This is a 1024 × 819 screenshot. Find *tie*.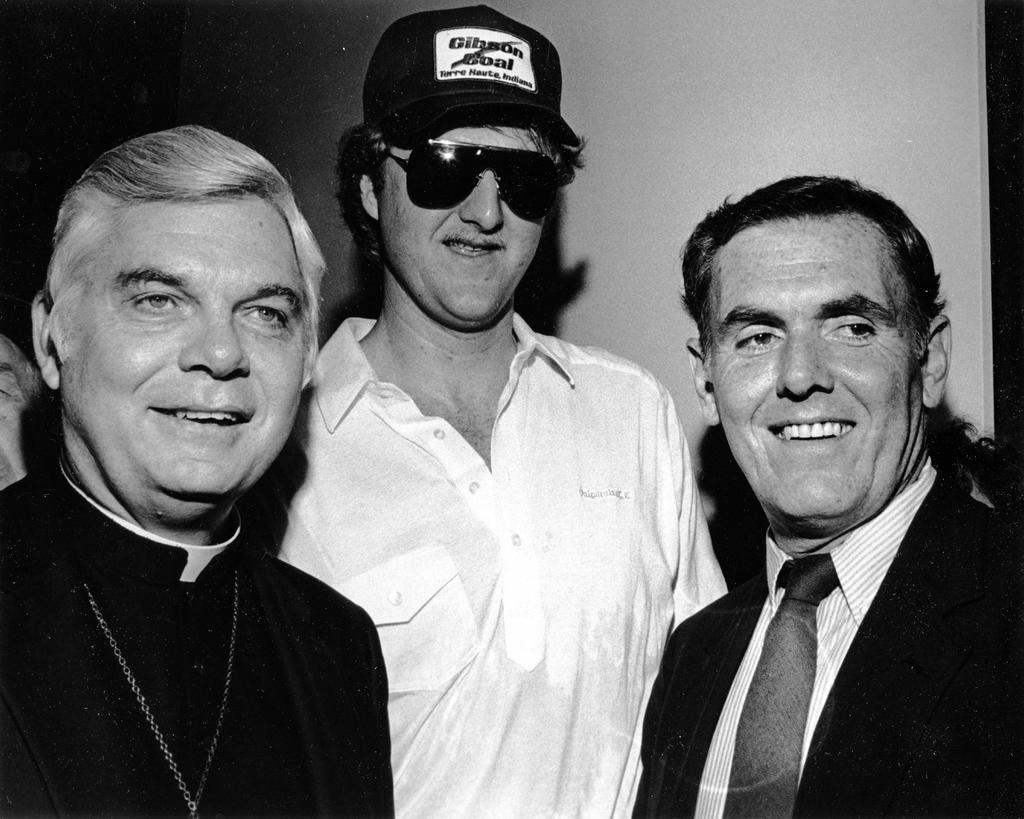
Bounding box: [x1=717, y1=557, x2=843, y2=818].
